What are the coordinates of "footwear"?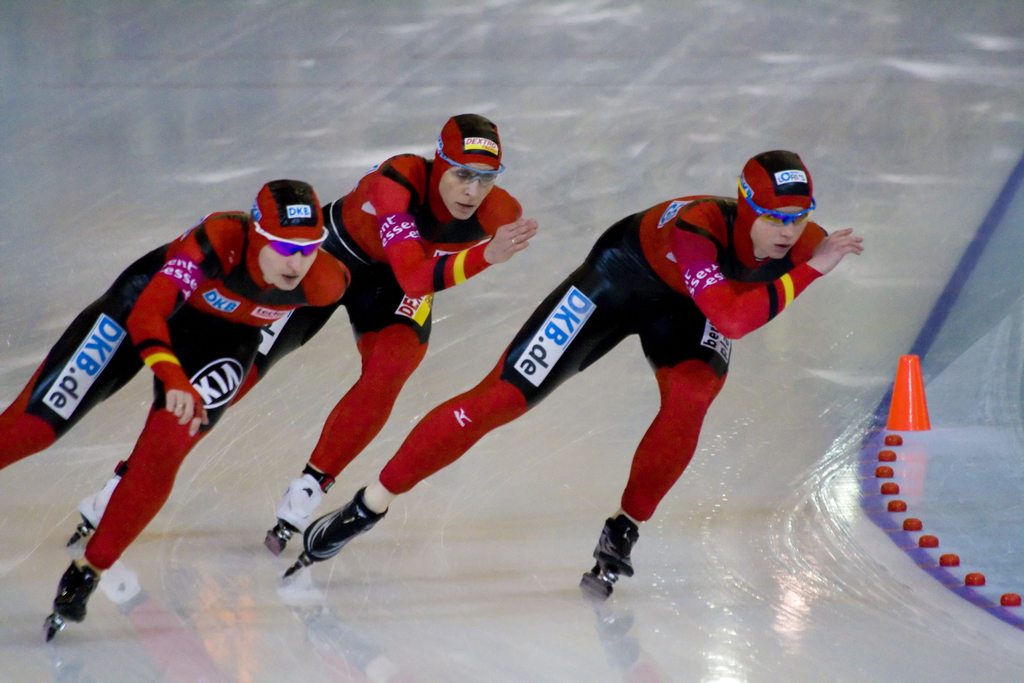
<bbox>53, 557, 102, 623</bbox>.
